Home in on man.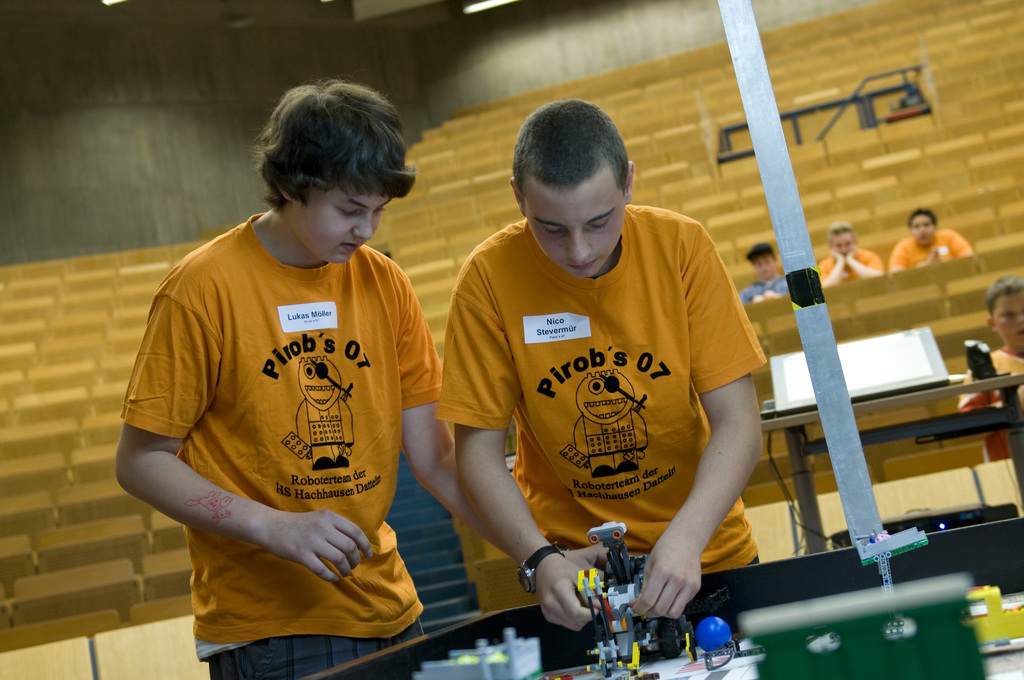
Homed in at {"x1": 410, "y1": 85, "x2": 803, "y2": 655}.
